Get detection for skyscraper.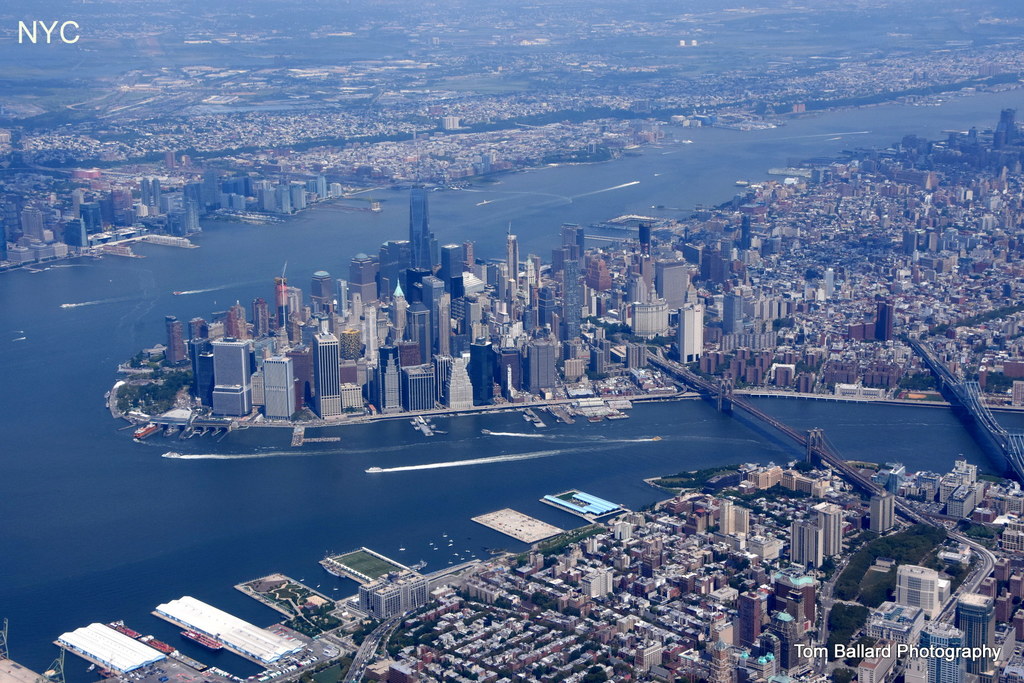
Detection: region(897, 566, 936, 621).
